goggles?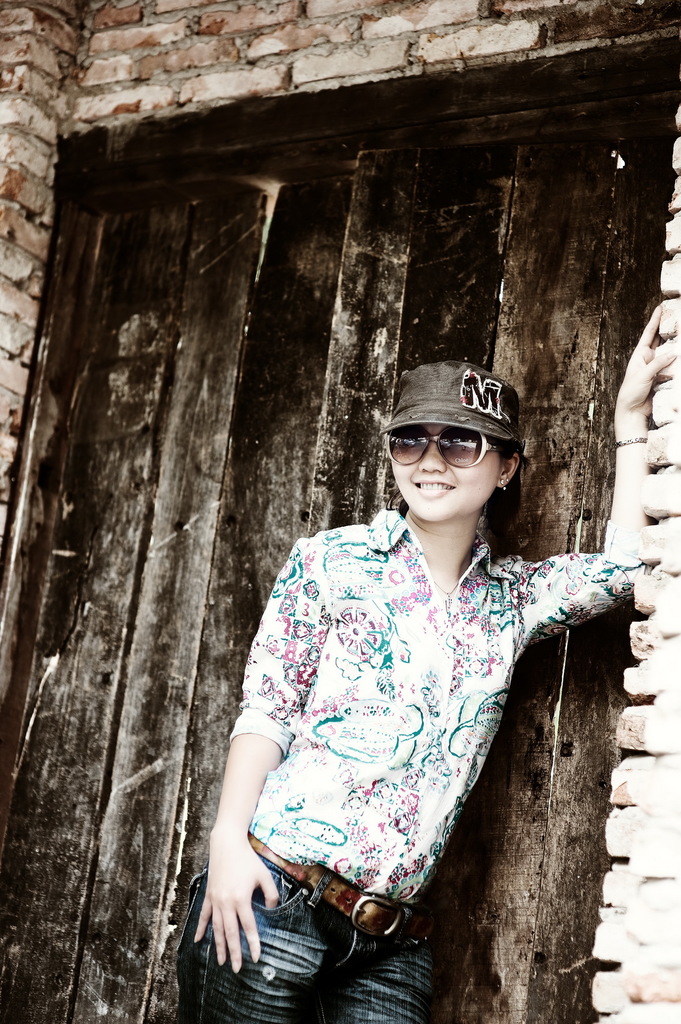
380:431:511:466
